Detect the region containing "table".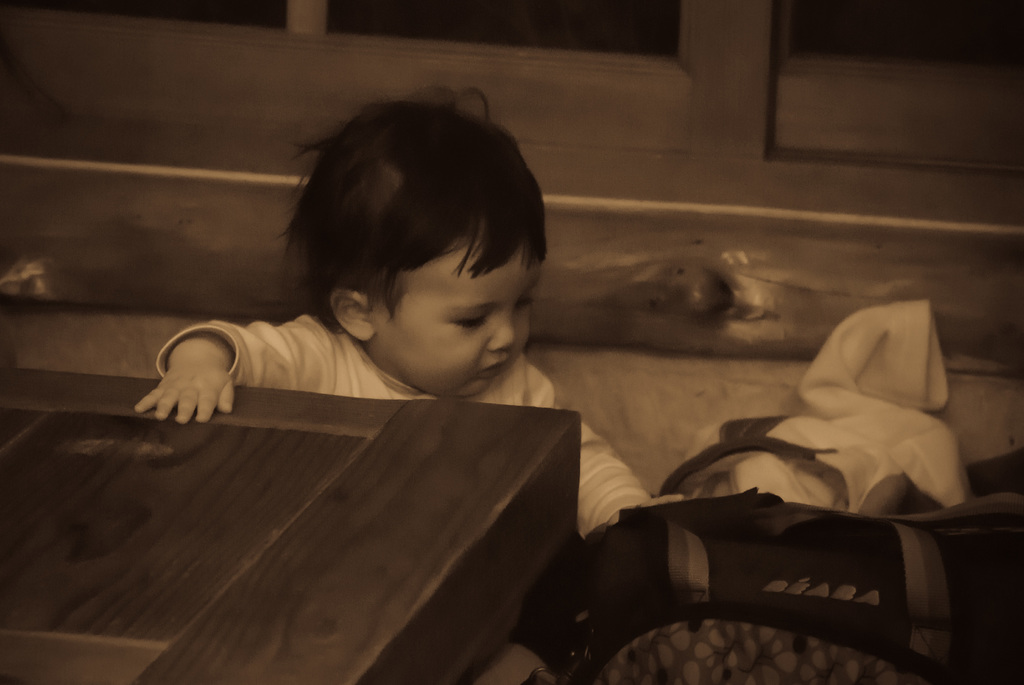
10/358/588/683.
